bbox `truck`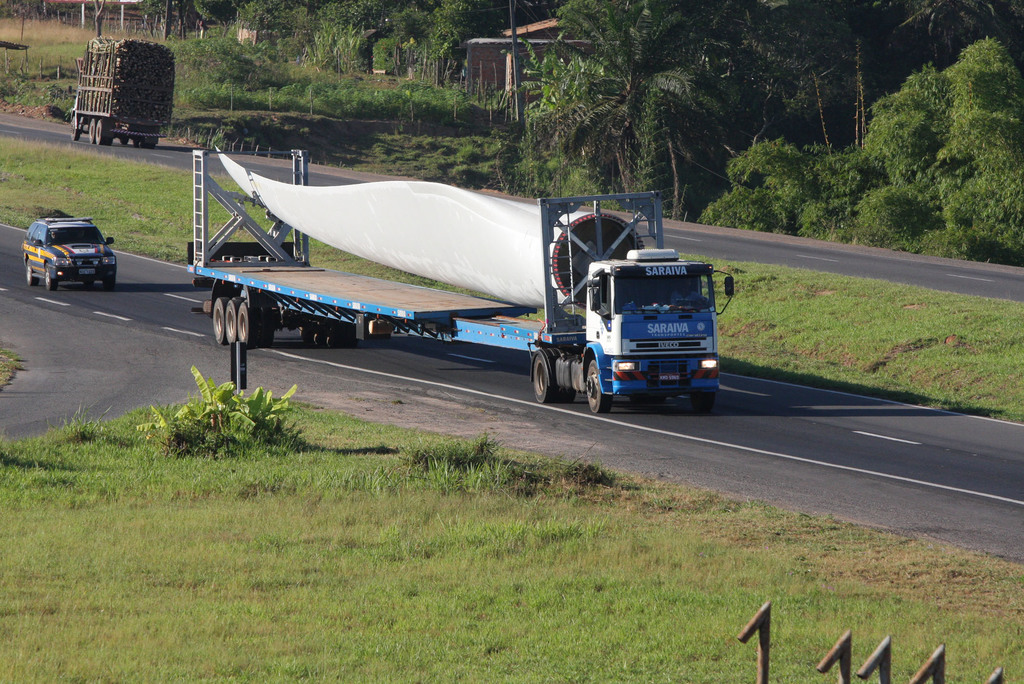
Rect(214, 168, 747, 405)
